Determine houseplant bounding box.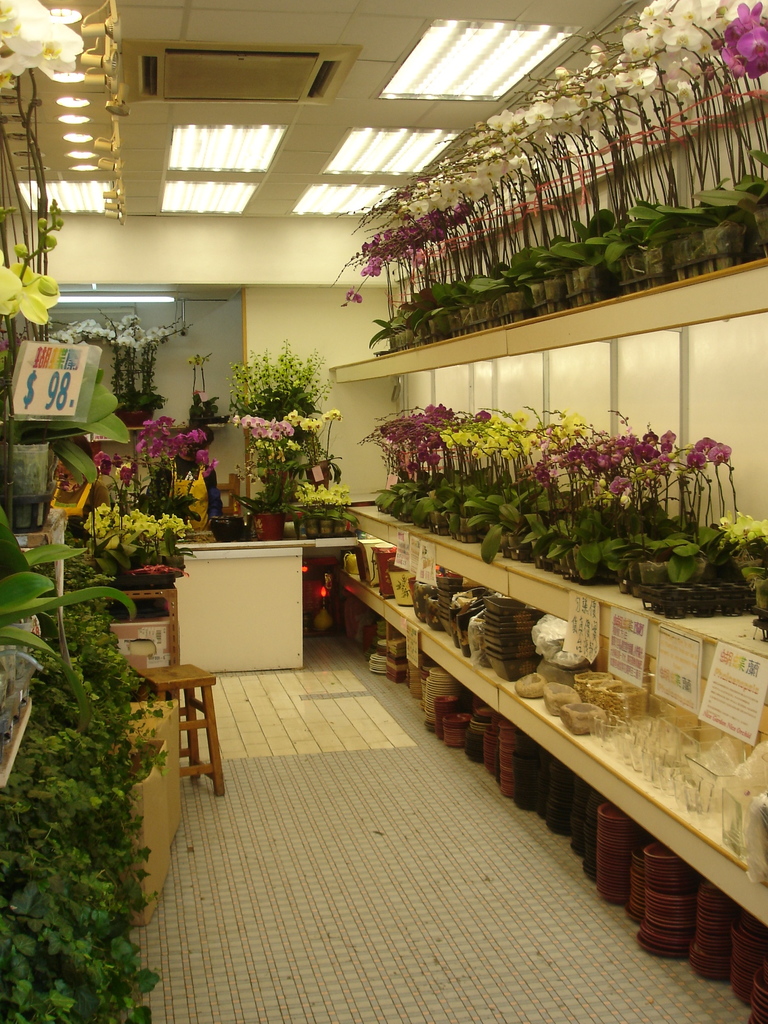
Determined: (370, 394, 449, 536).
